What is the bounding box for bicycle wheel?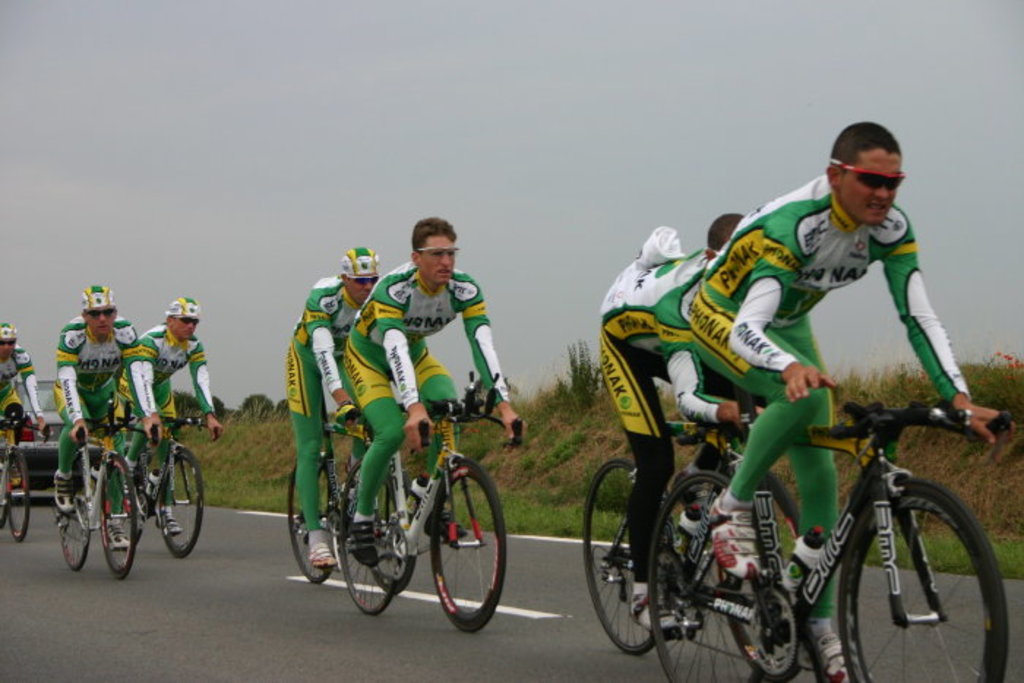
647,474,778,682.
